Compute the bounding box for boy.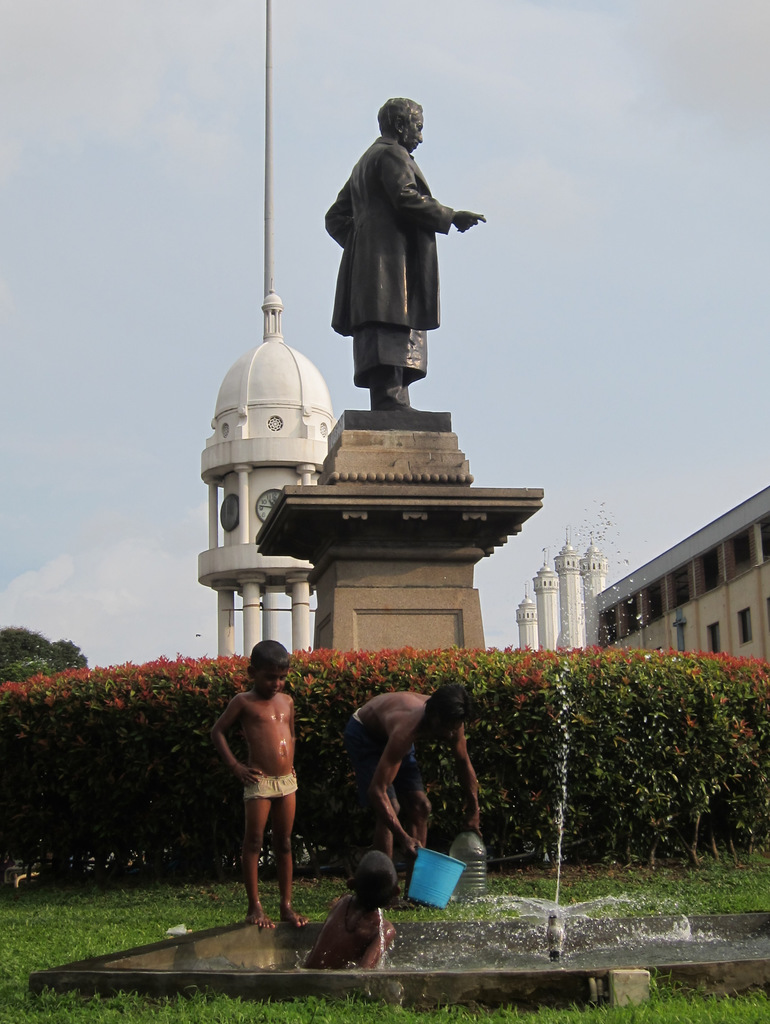
294,846,411,970.
